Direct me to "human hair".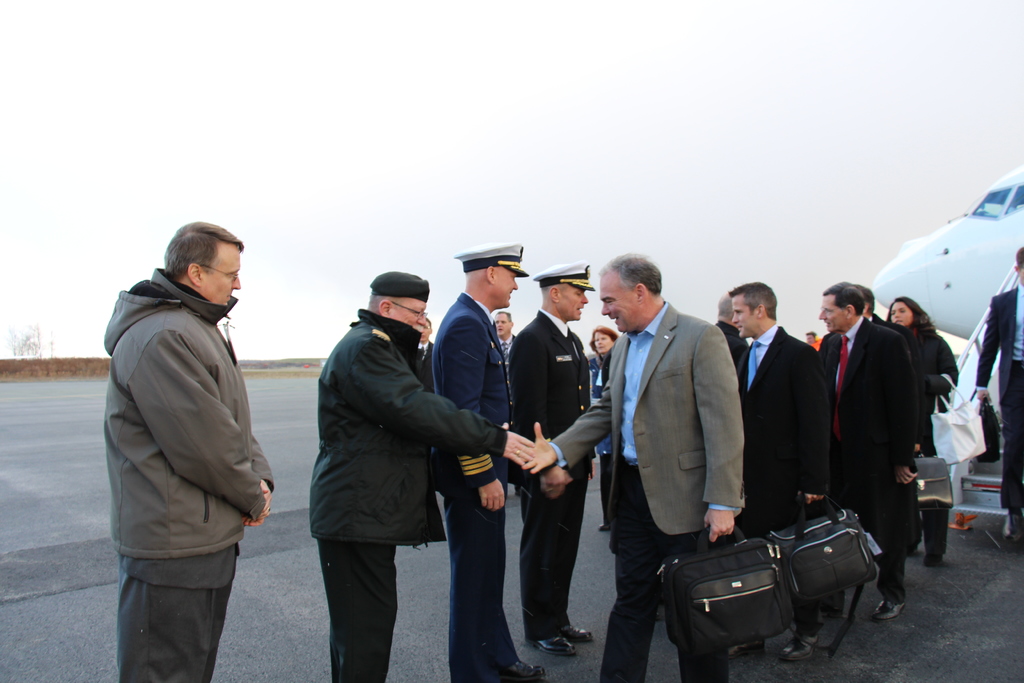
Direction: x1=849, y1=285, x2=877, y2=315.
